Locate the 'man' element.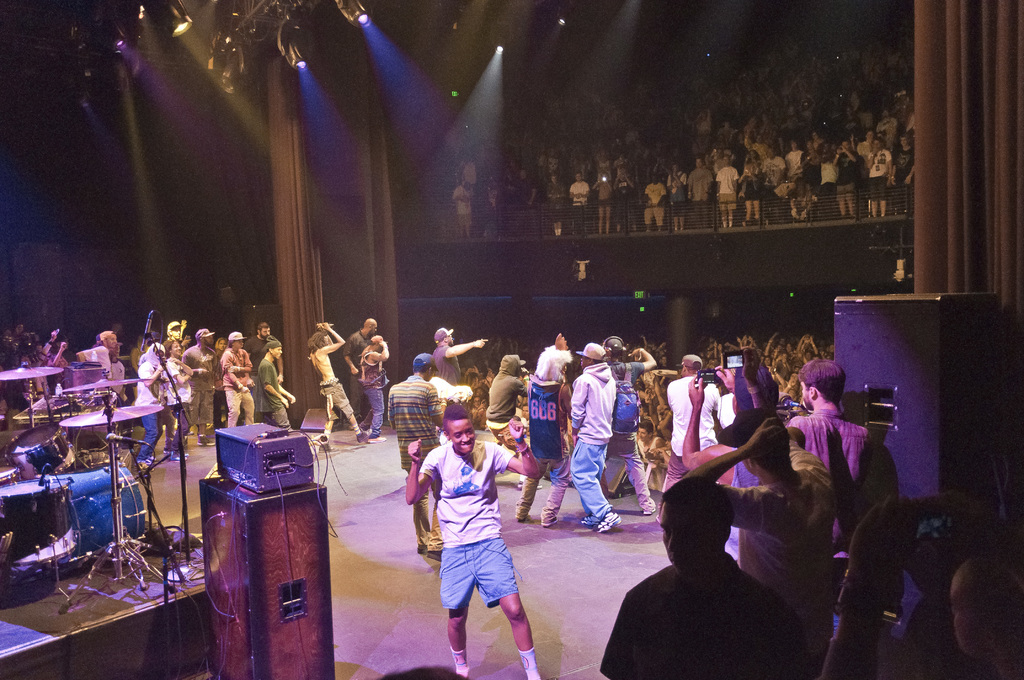
Element bbox: bbox=(600, 474, 806, 679).
